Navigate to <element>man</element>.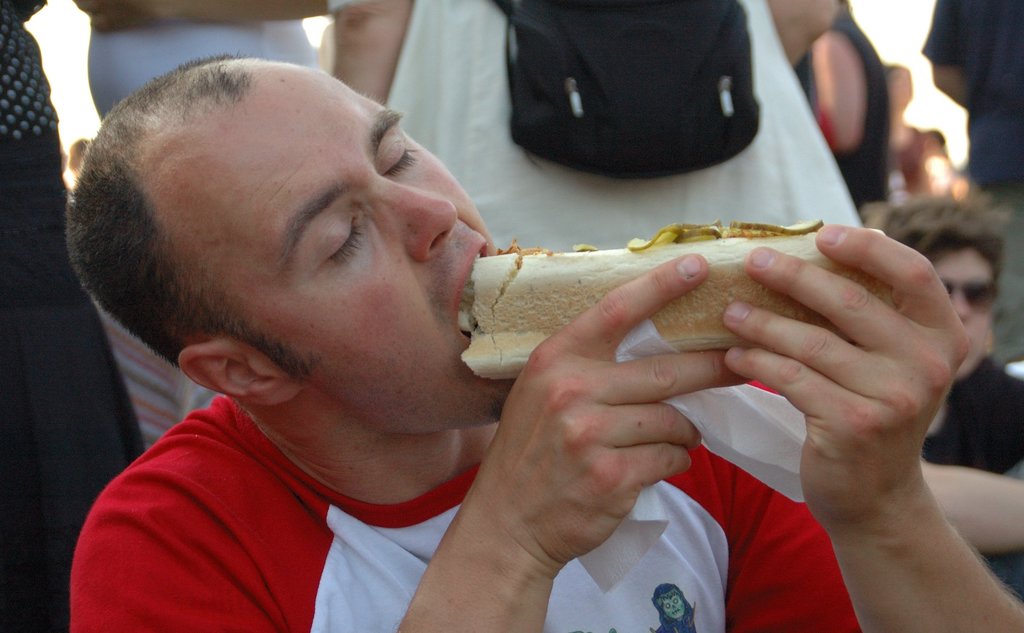
Navigation target: (68, 52, 1023, 632).
